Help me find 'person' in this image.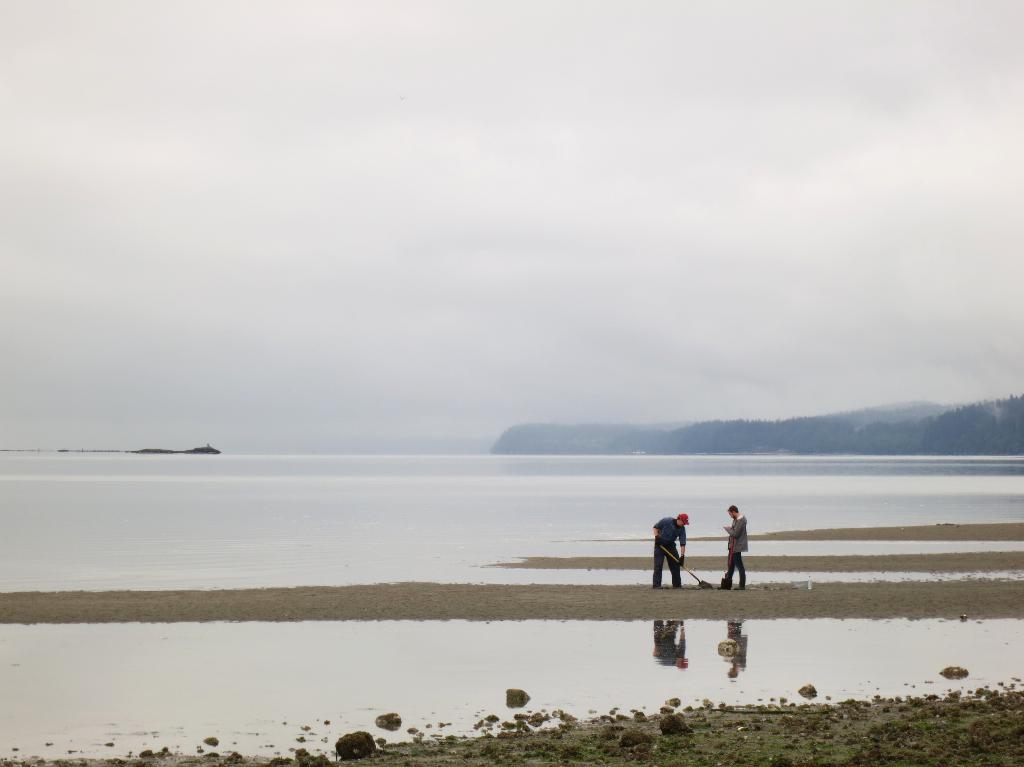
Found it: 636,500,688,604.
